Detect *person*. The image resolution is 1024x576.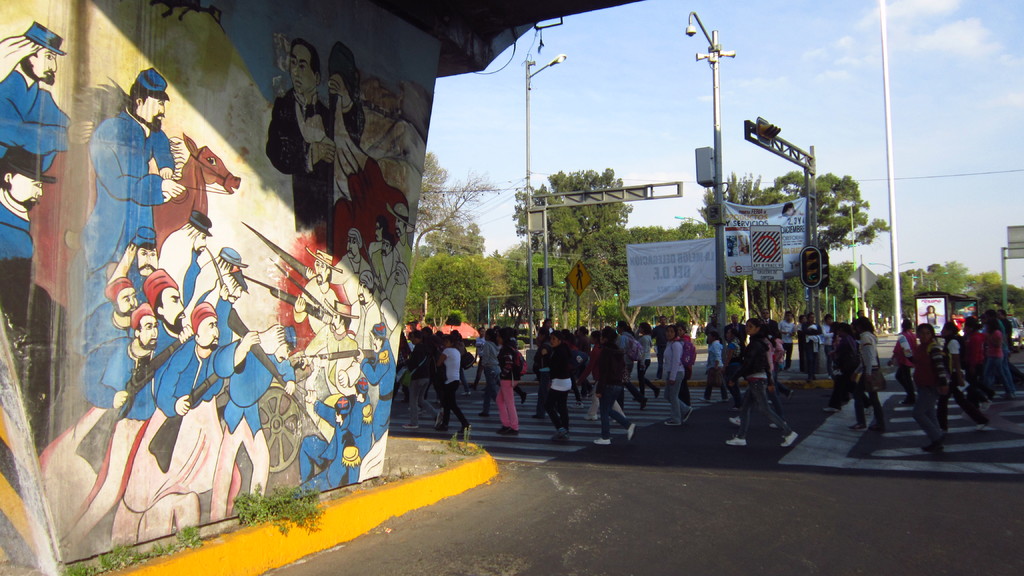
85:67:188:314.
